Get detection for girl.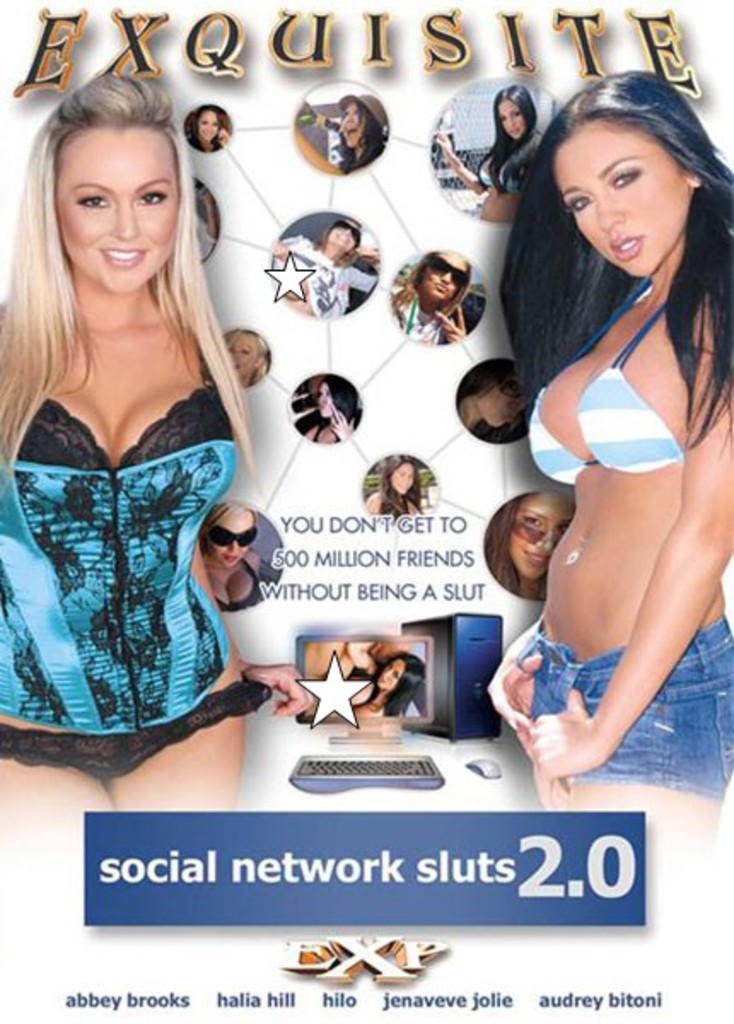
Detection: [left=478, top=67, right=733, bottom=824].
